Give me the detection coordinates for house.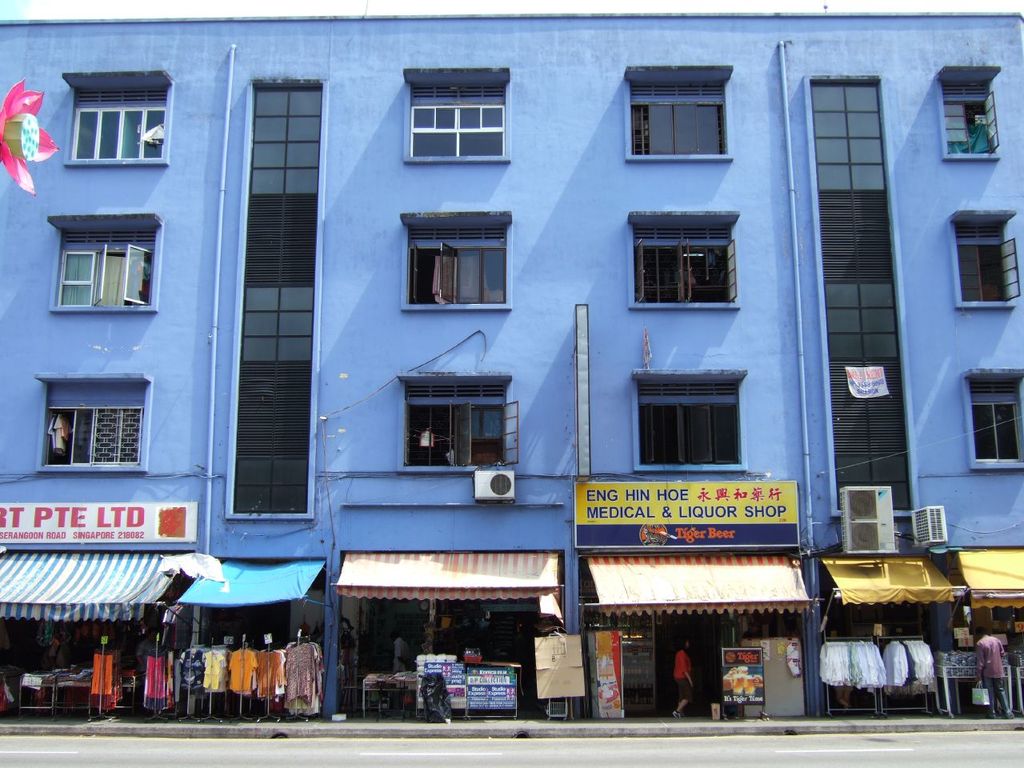
l=0, t=14, r=1023, b=721.
